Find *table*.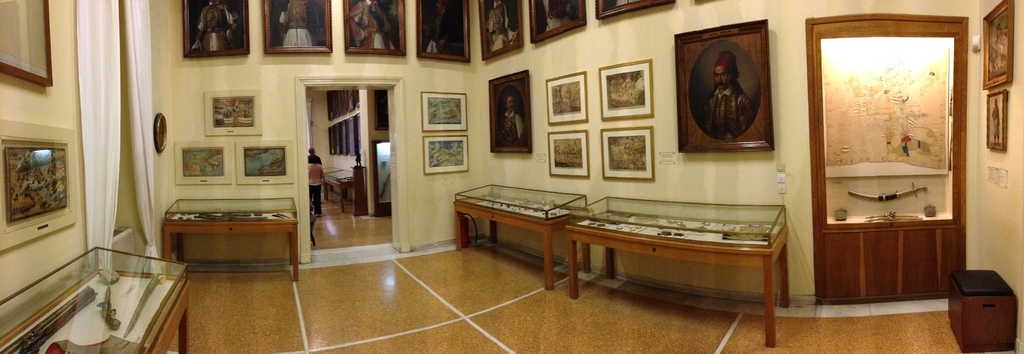
BBox(159, 194, 300, 281).
